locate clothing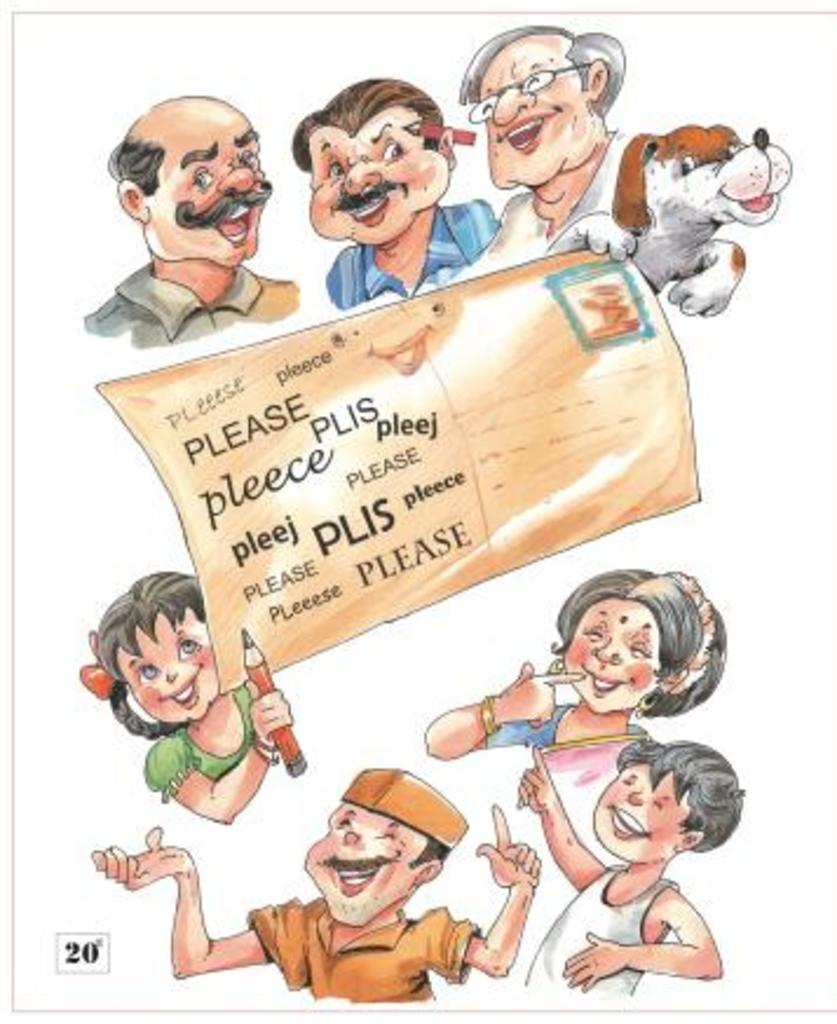
crop(321, 185, 497, 307)
